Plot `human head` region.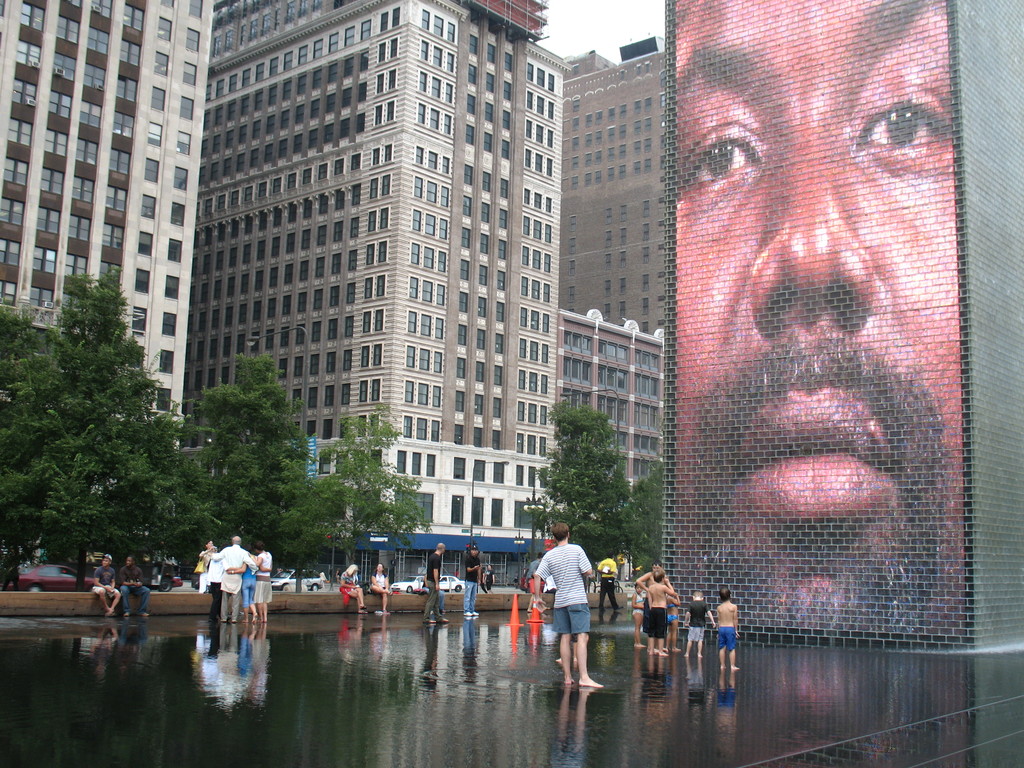
Plotted at 647,38,989,618.
